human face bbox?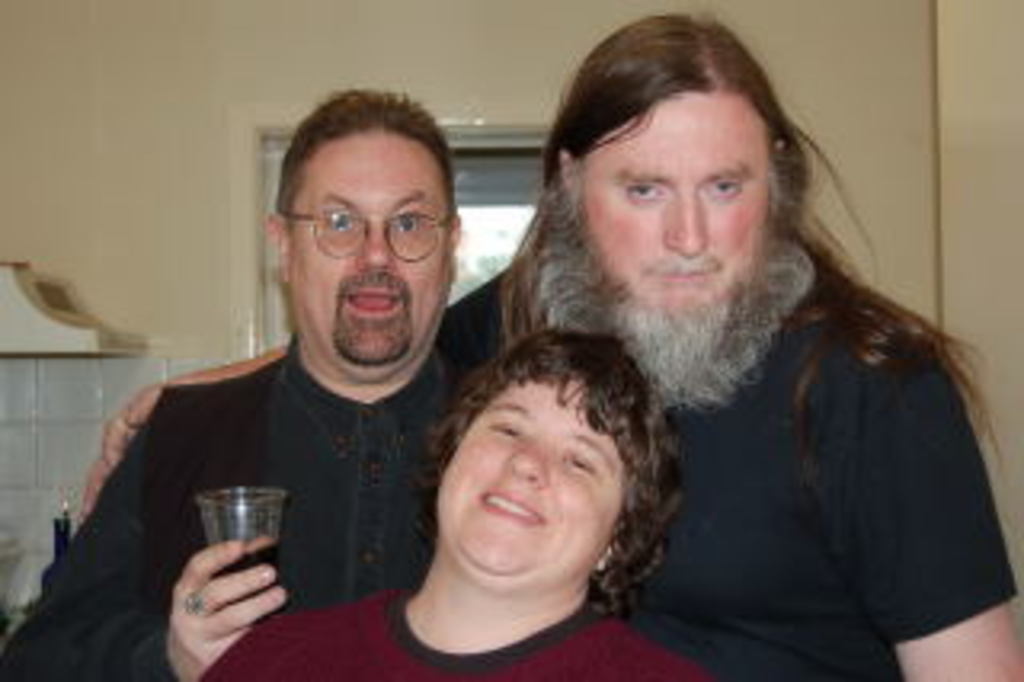
l=579, t=83, r=771, b=311
